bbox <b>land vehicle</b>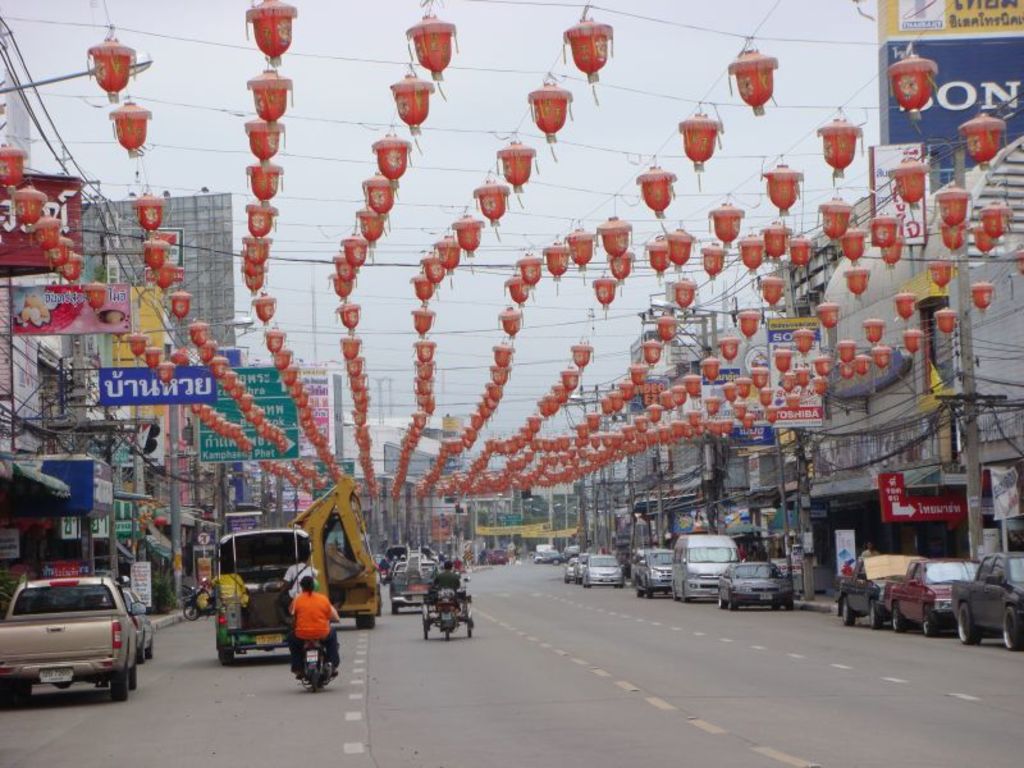
pyautogui.locateOnScreen(532, 541, 554, 563)
